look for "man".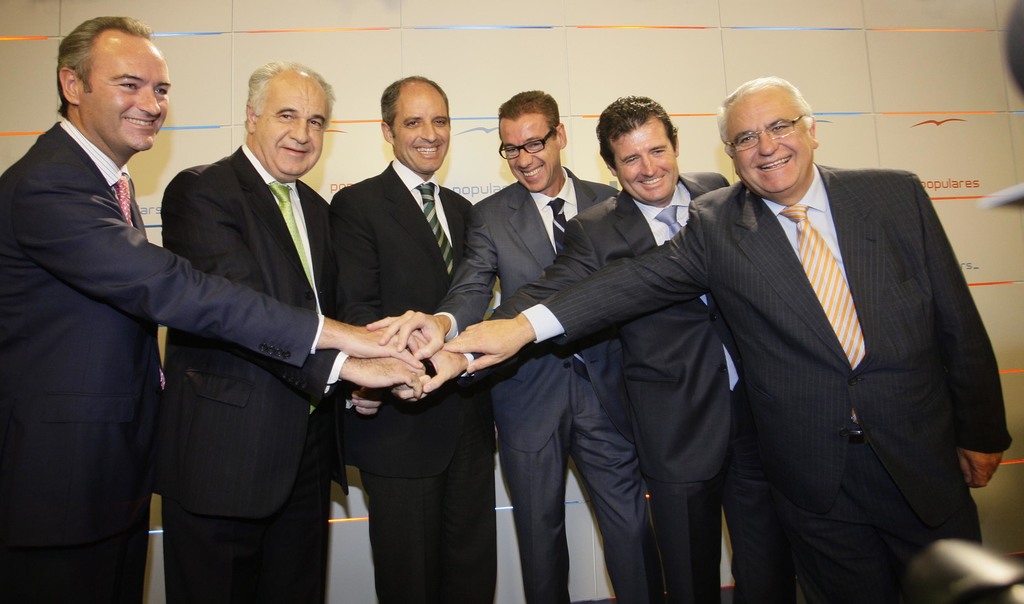
Found: <box>326,73,499,603</box>.
